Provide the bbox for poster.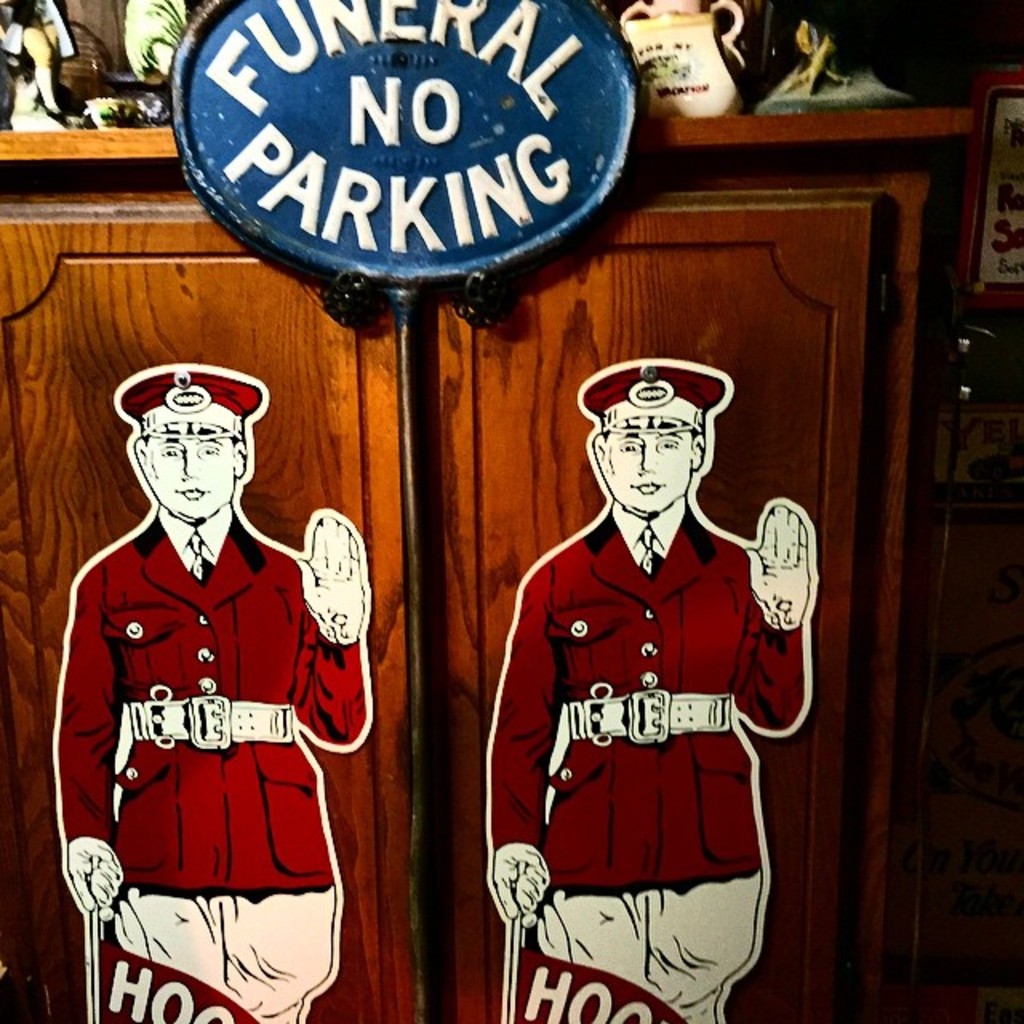
rect(58, 354, 366, 1022).
